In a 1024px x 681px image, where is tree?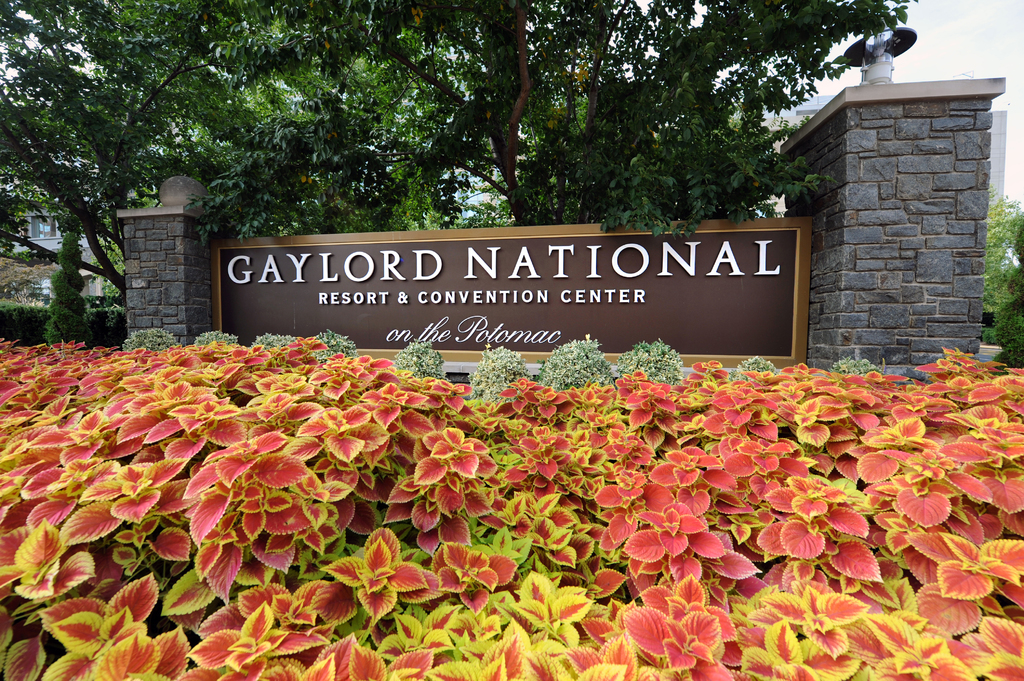
(left=0, top=0, right=257, bottom=303).
